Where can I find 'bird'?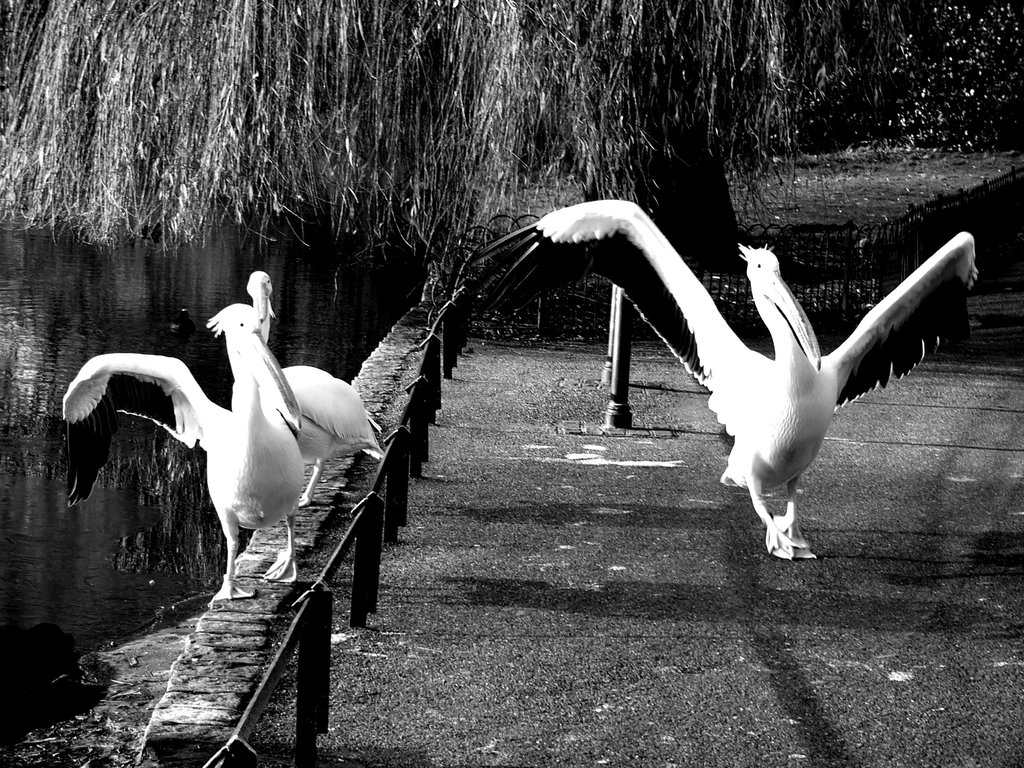
You can find it at bbox=(65, 301, 300, 602).
